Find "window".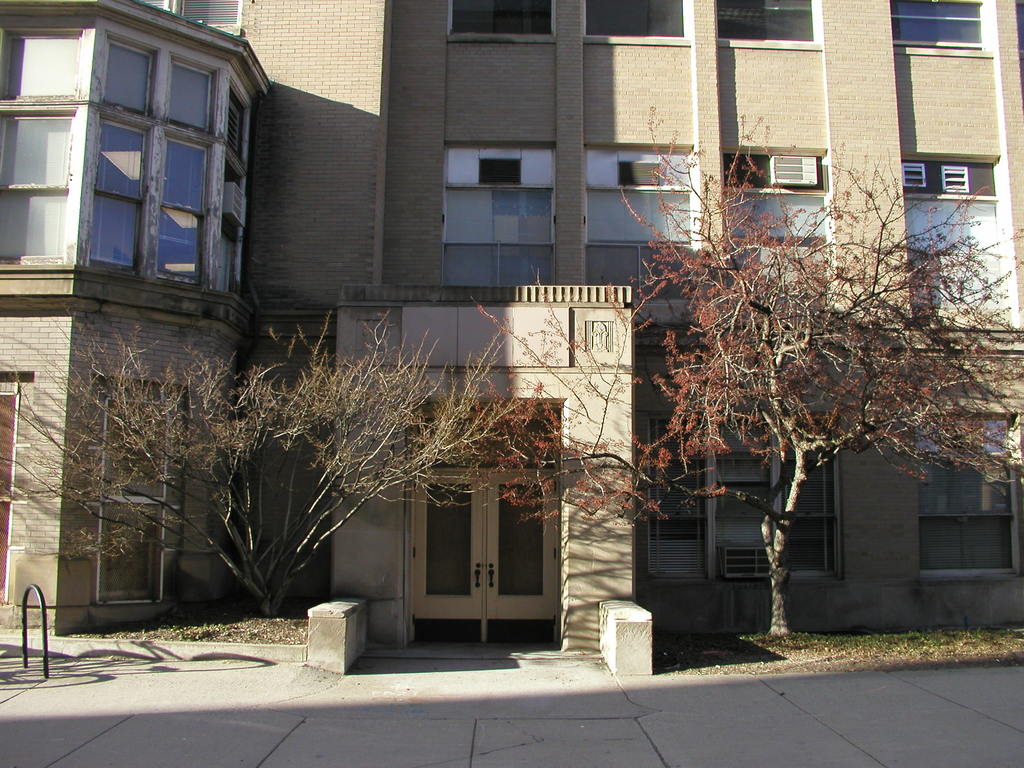
883/0/989/49.
